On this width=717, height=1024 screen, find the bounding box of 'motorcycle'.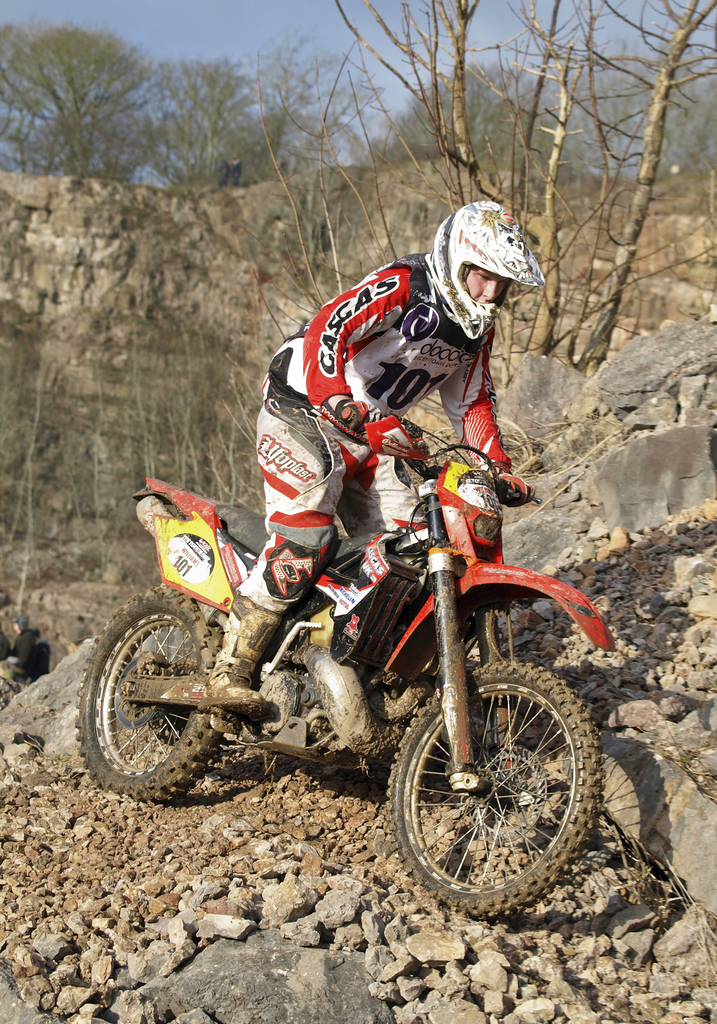
Bounding box: select_region(88, 398, 643, 908).
